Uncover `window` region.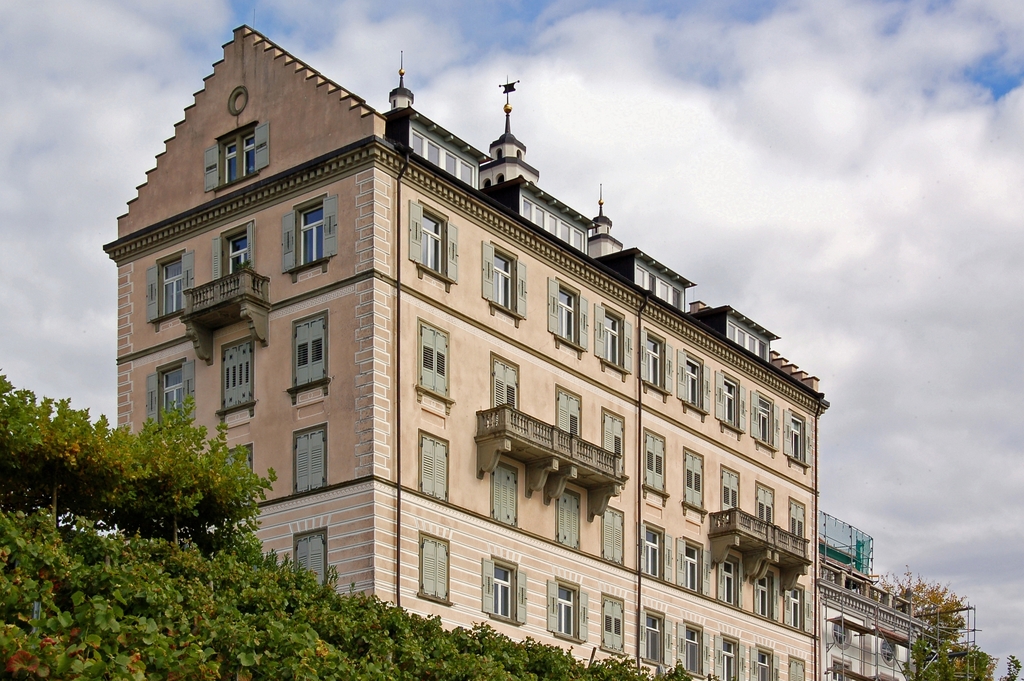
Uncovered: detection(595, 300, 636, 377).
